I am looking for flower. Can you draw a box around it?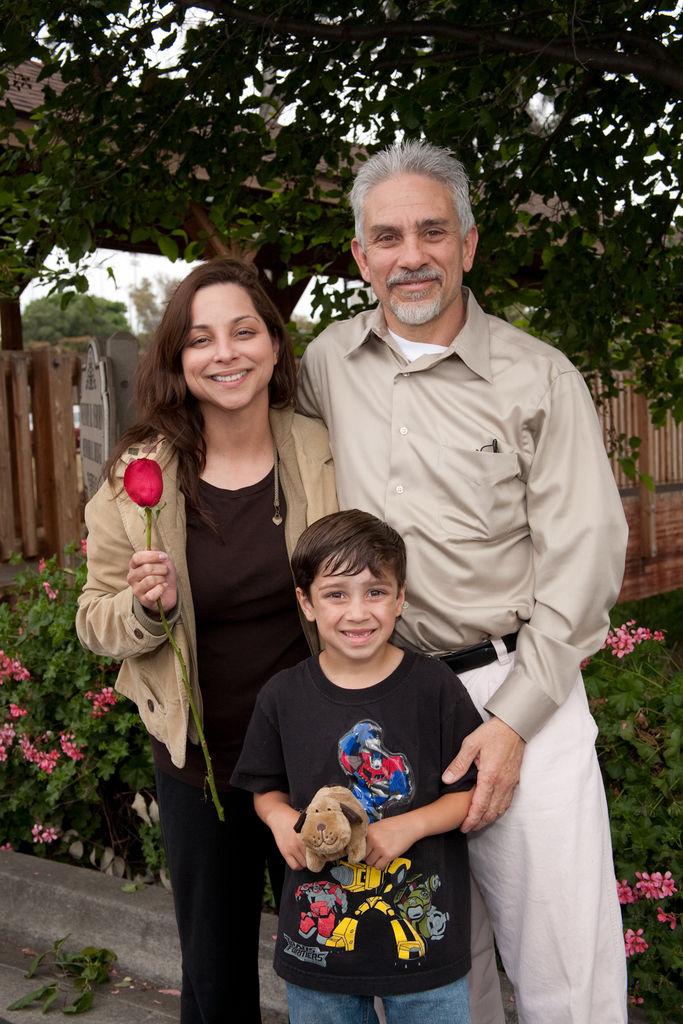
Sure, the bounding box is <box>19,739,62,778</box>.
